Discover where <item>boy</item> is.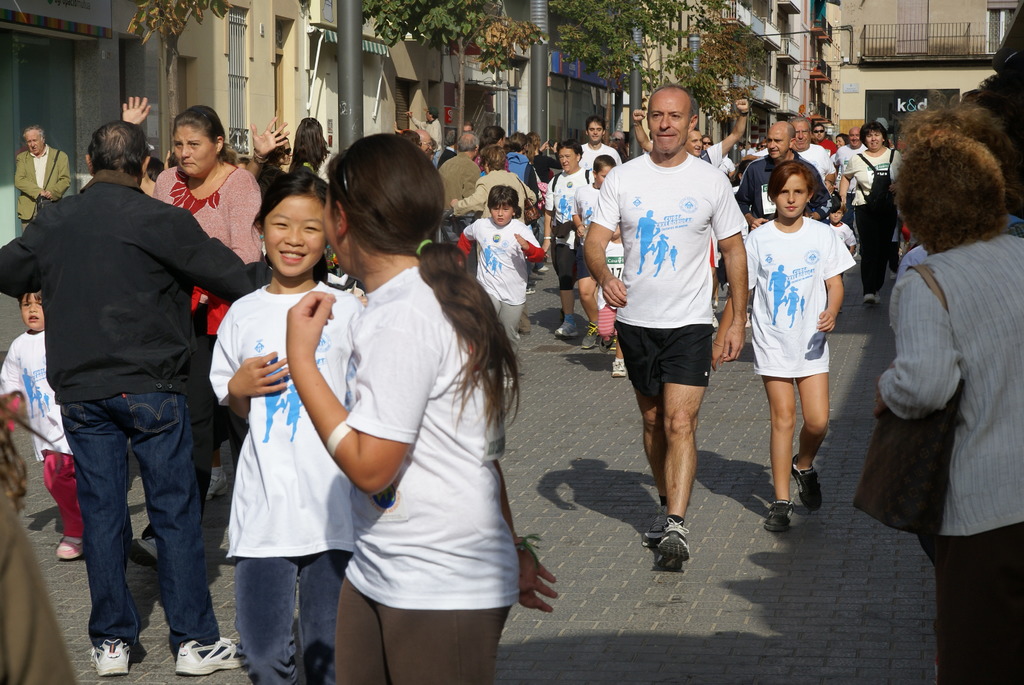
Discovered at <box>5,293,72,554</box>.
